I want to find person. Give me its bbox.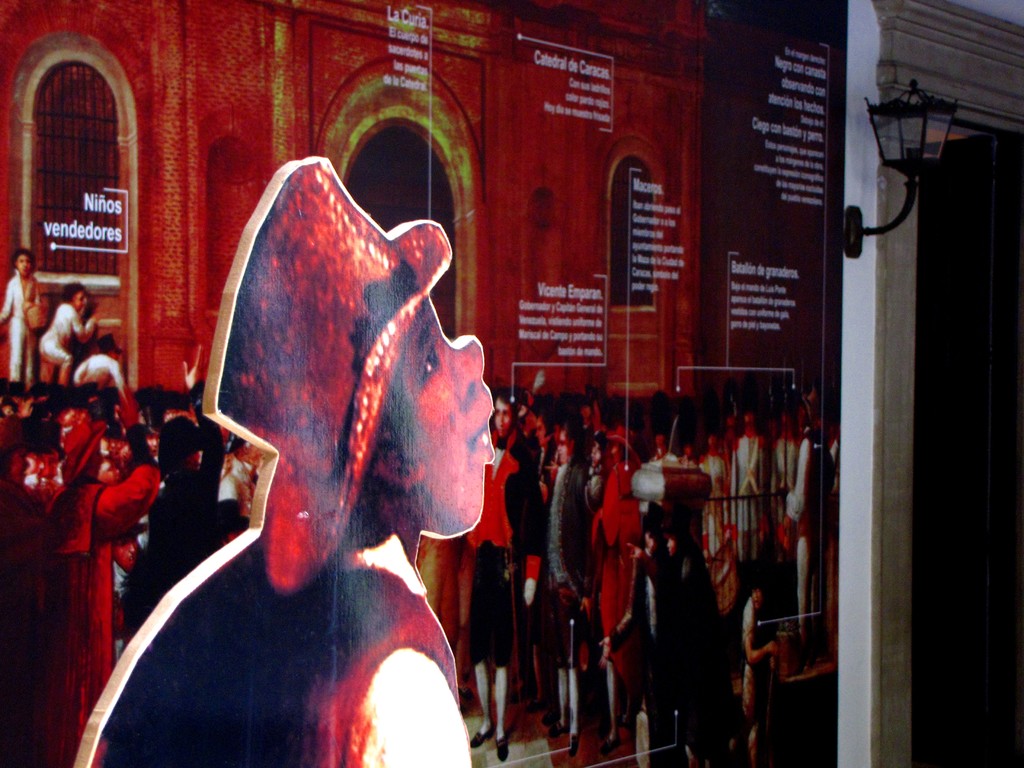
{"x1": 92, "y1": 334, "x2": 132, "y2": 390}.
